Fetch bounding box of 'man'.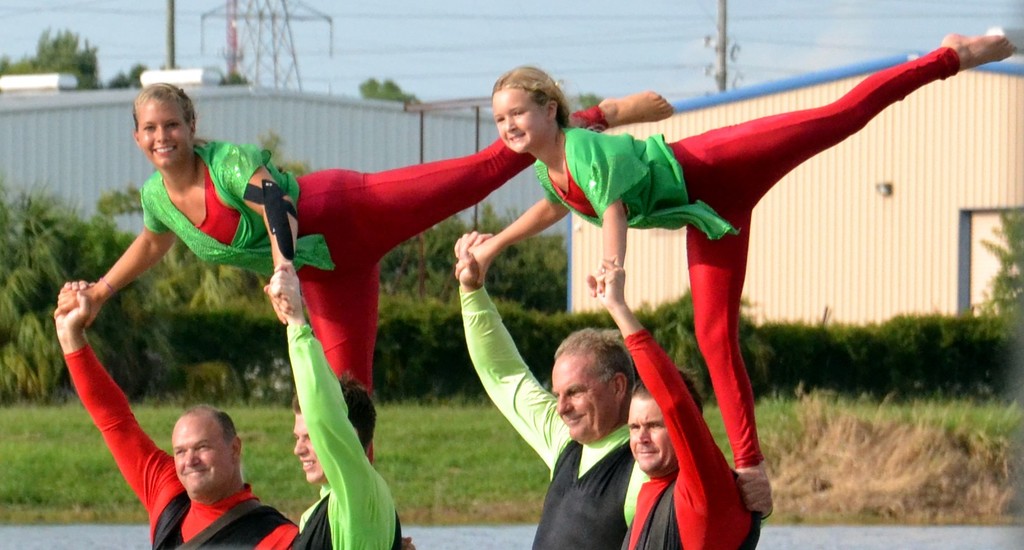
Bbox: crop(53, 279, 301, 547).
